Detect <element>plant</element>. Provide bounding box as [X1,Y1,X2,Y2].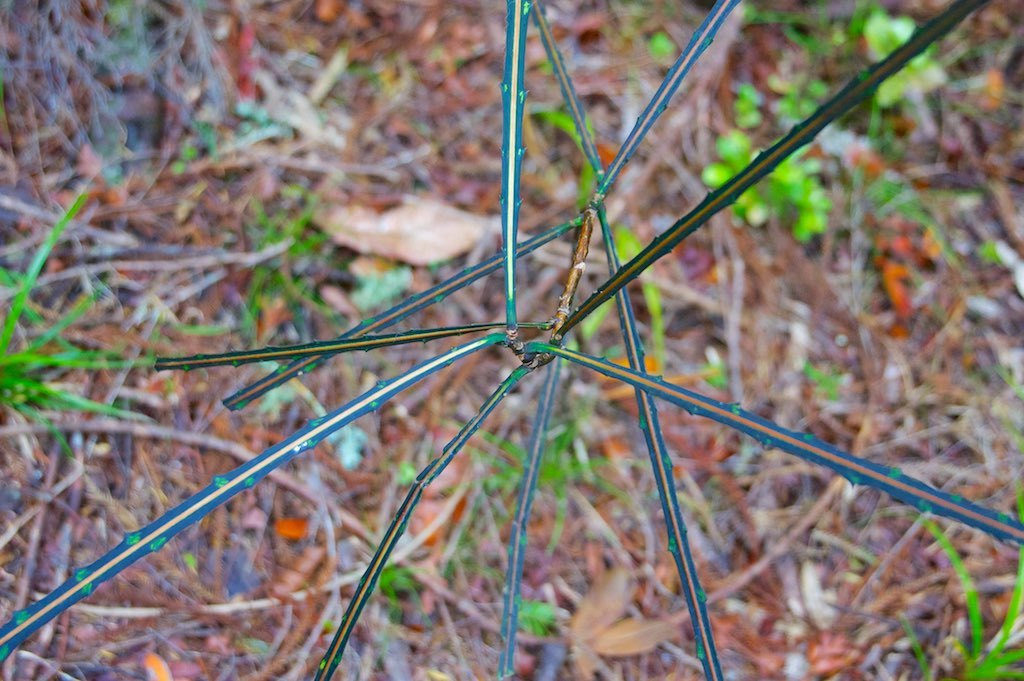
[0,180,167,469].
